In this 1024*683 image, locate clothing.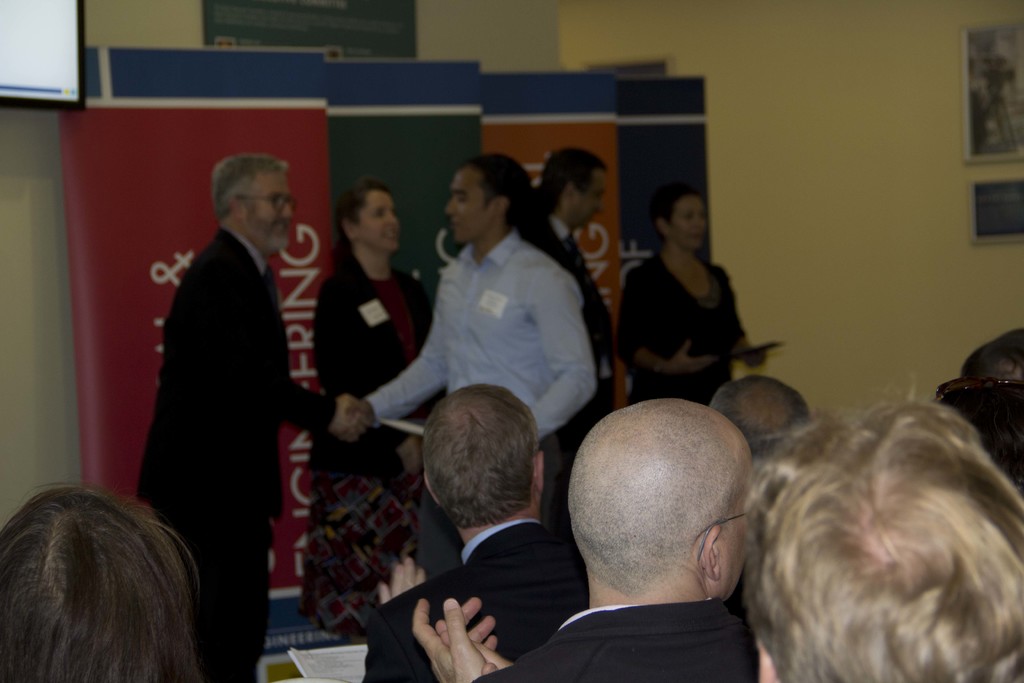
Bounding box: bbox=(361, 520, 584, 682).
